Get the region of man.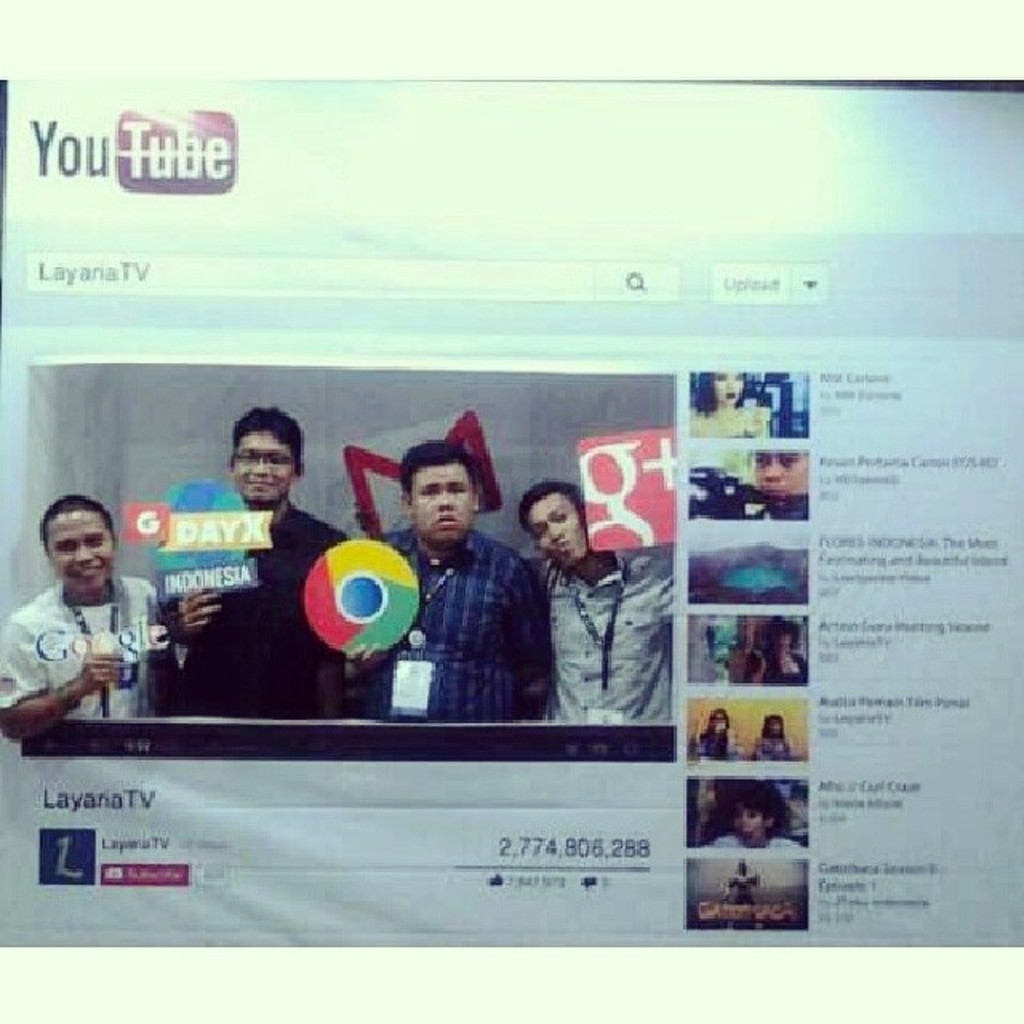
(left=389, top=466, right=576, bottom=739).
